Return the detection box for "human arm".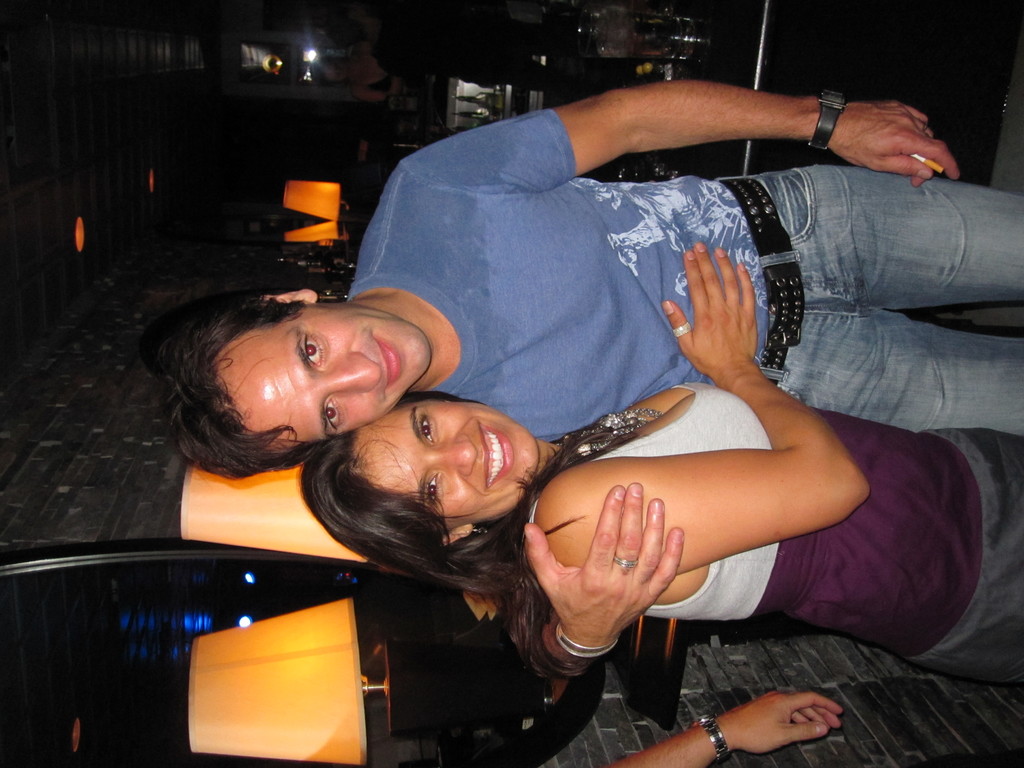
x1=603 y1=692 x2=842 y2=767.
